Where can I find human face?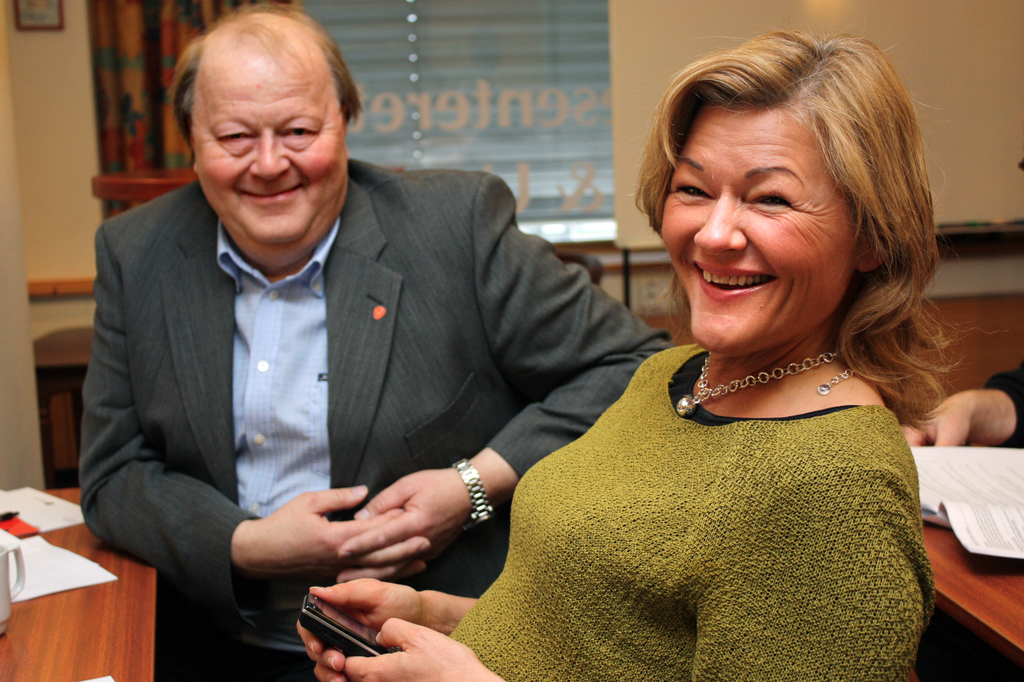
You can find it at bbox(660, 109, 857, 358).
